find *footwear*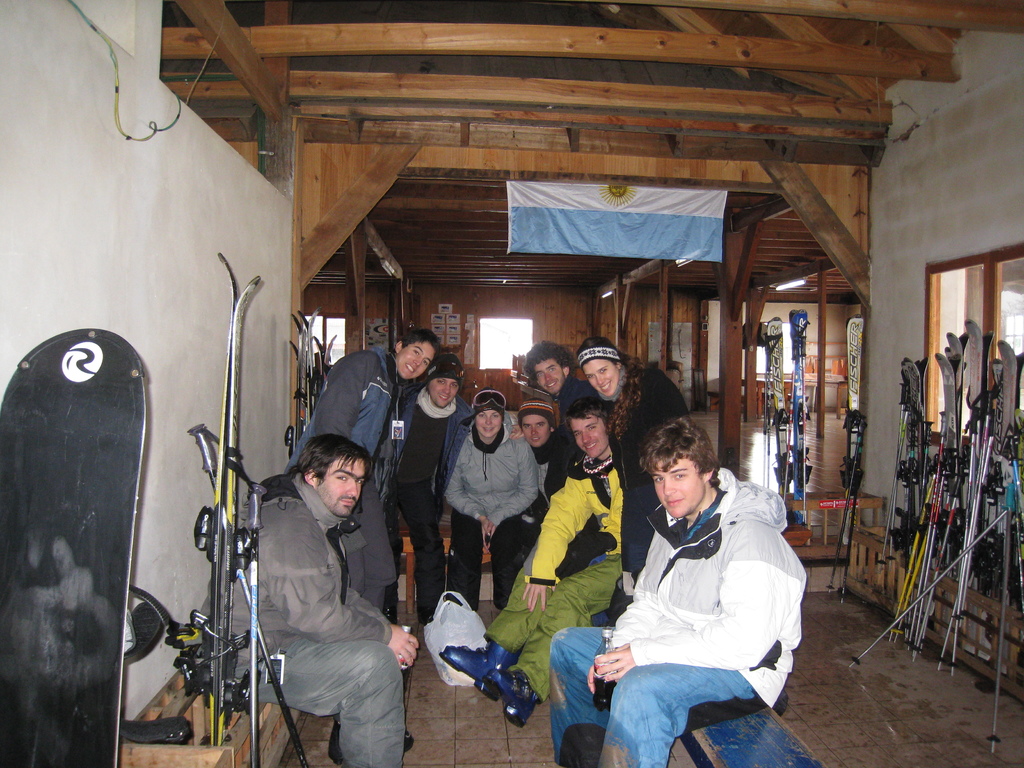
box=[483, 670, 541, 726]
